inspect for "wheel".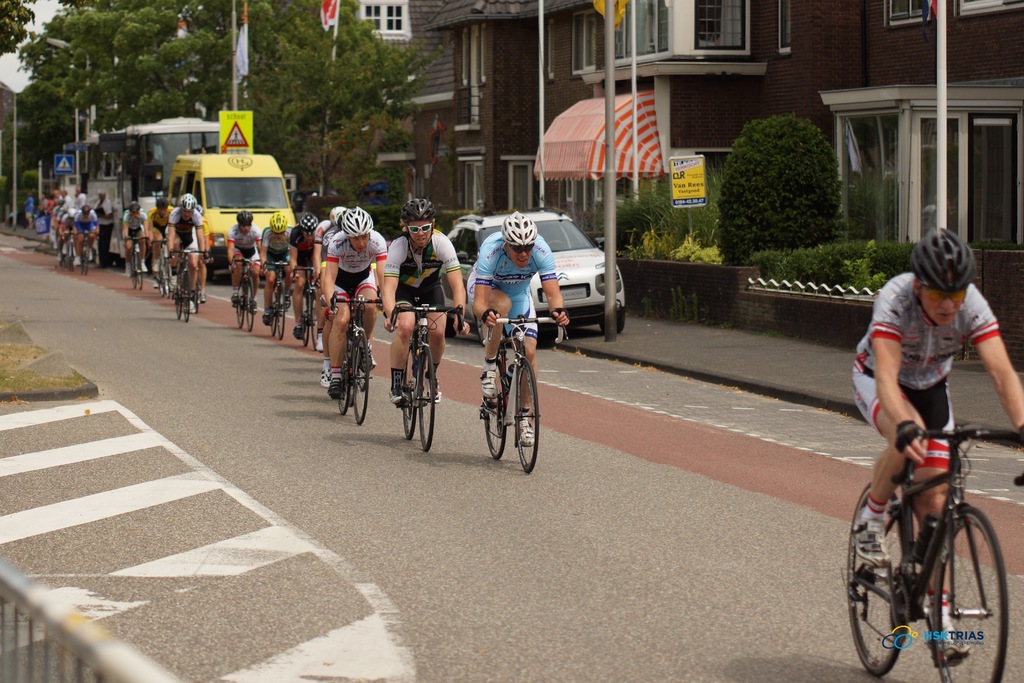
Inspection: locate(278, 287, 286, 338).
